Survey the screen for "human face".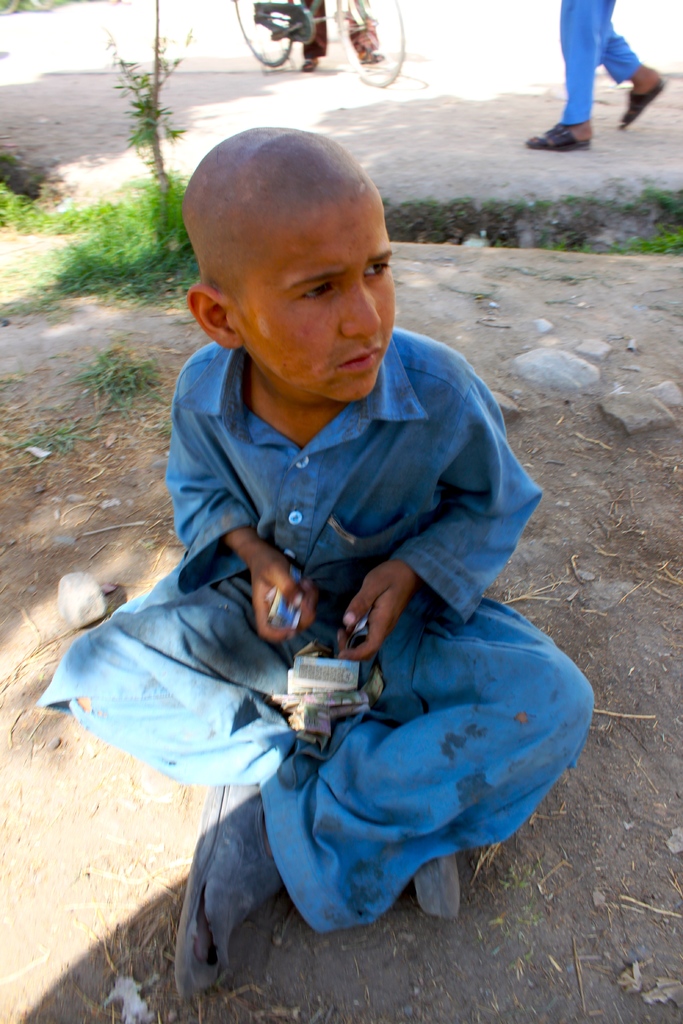
Survey found: locate(233, 202, 397, 402).
